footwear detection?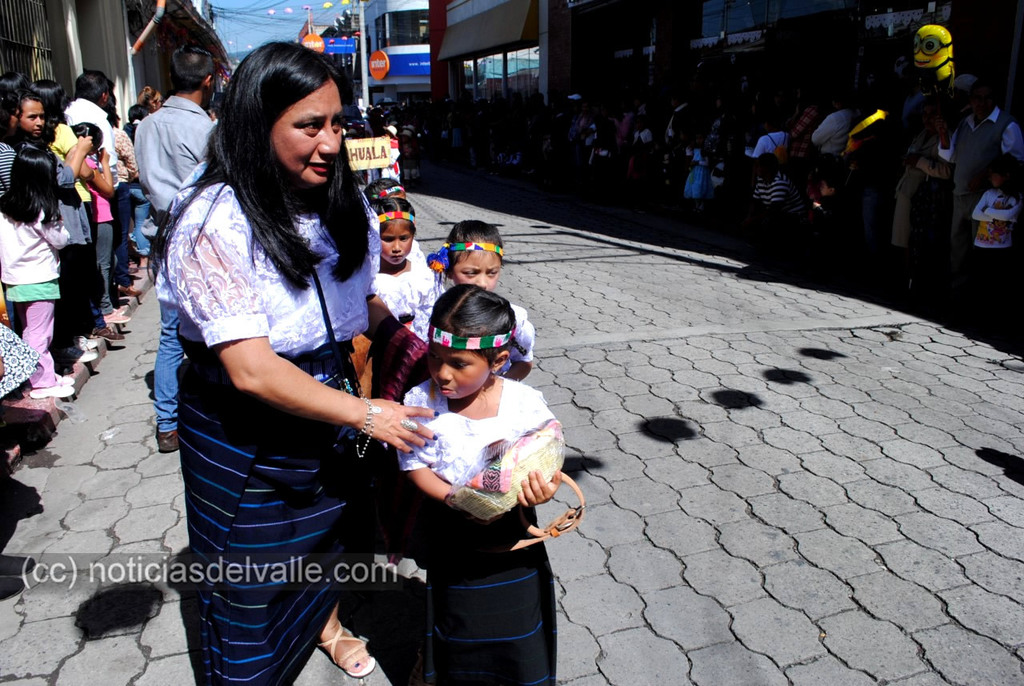
(left=101, top=325, right=133, bottom=337)
